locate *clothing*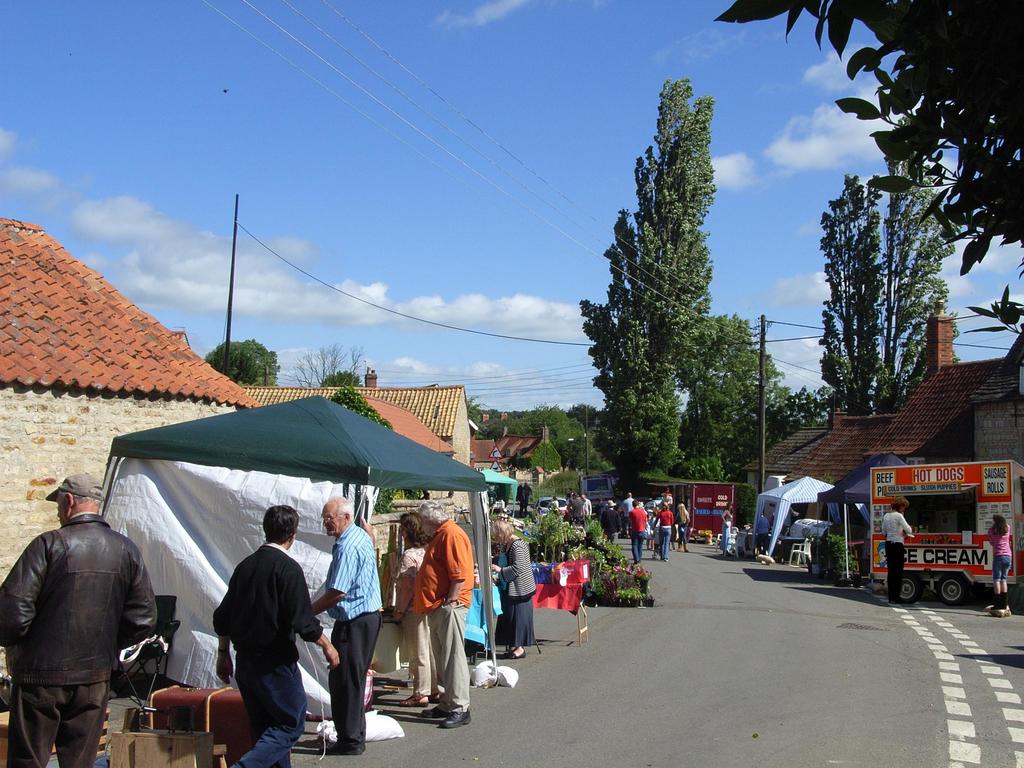
375 536 445 703
